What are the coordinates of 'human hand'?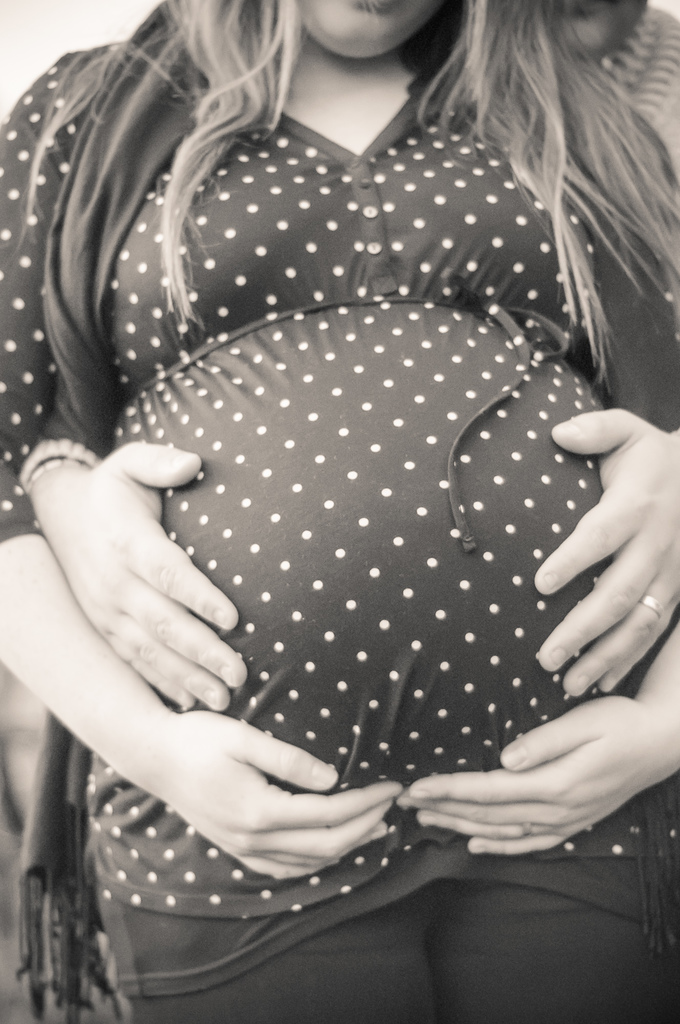
BBox(39, 440, 249, 713).
